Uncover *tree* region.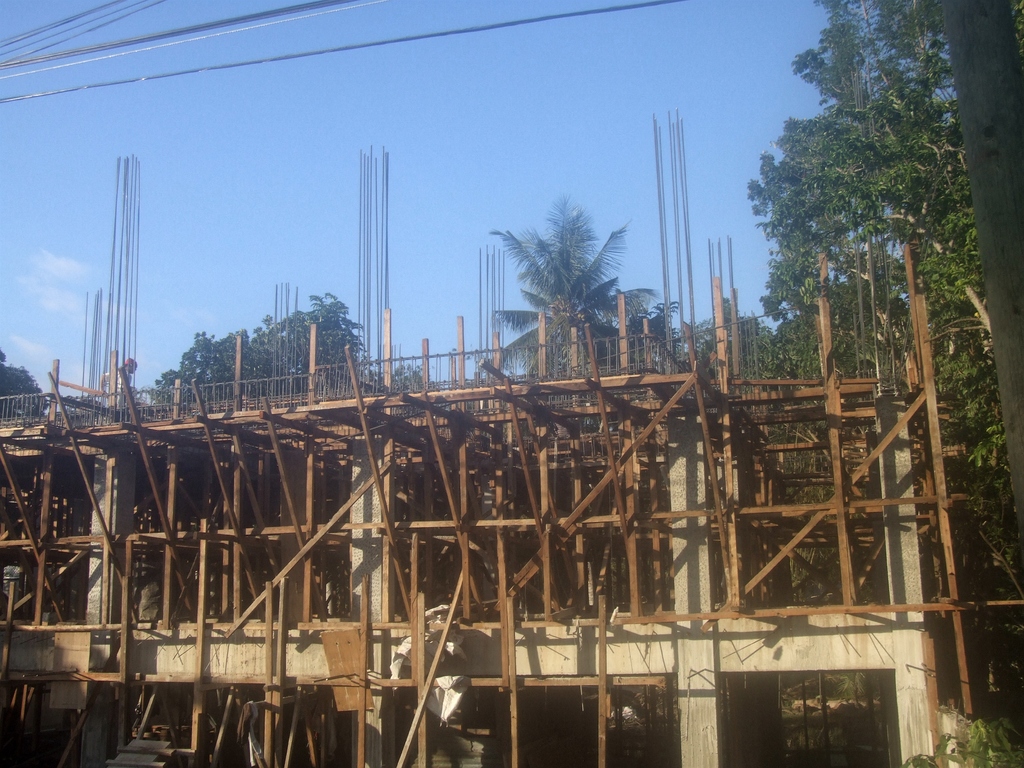
Uncovered: locate(509, 183, 621, 345).
